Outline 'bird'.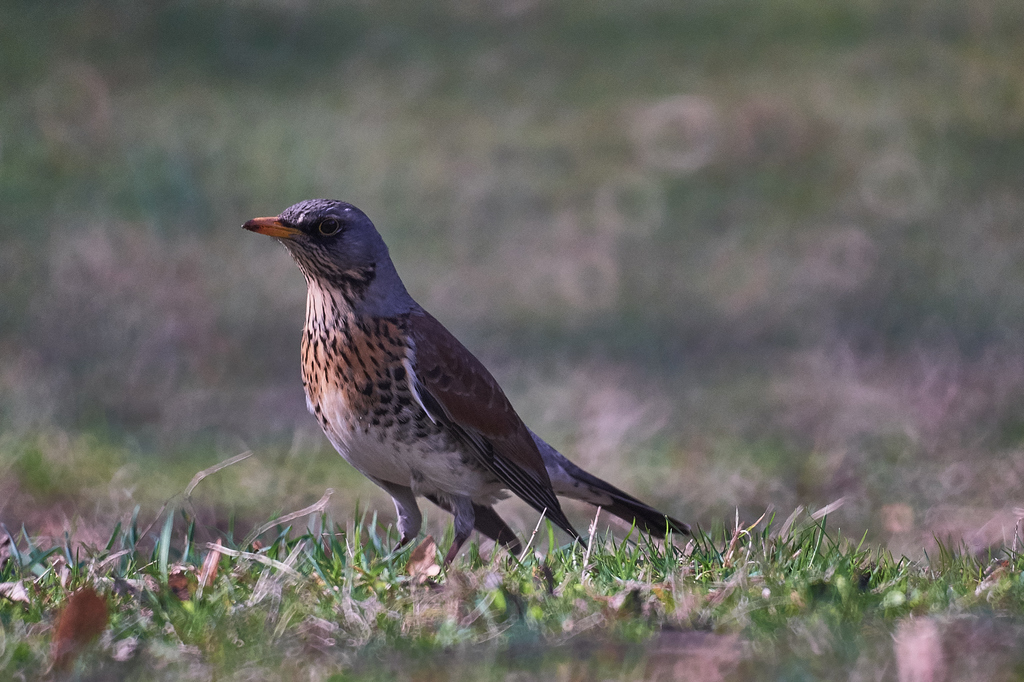
Outline: BBox(227, 192, 695, 599).
